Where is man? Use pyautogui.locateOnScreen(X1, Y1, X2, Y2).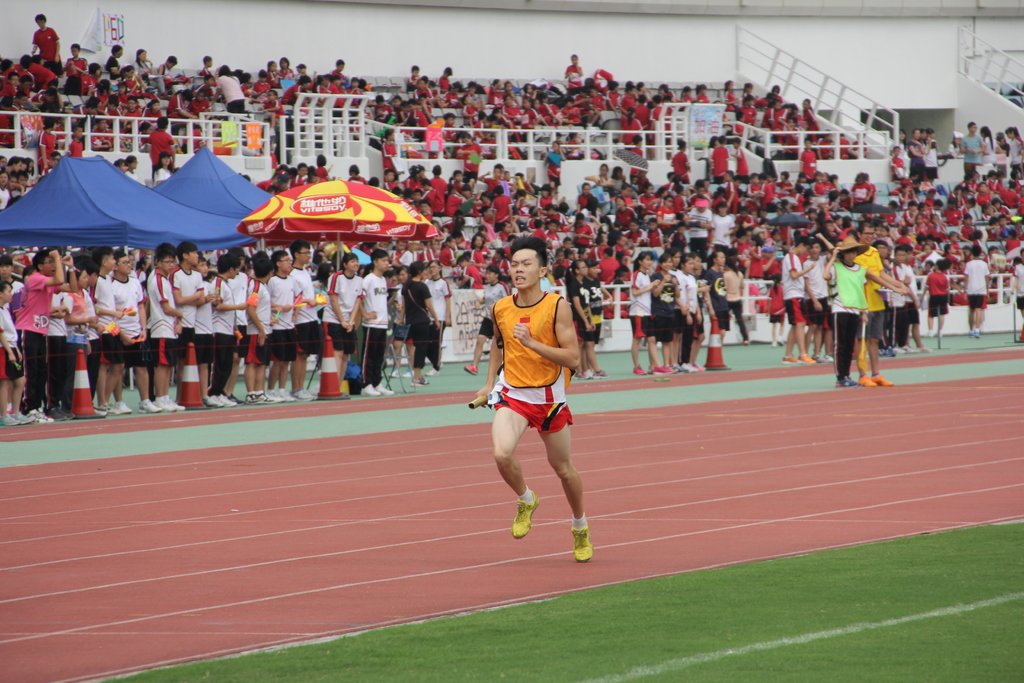
pyautogui.locateOnScreen(848, 224, 911, 389).
